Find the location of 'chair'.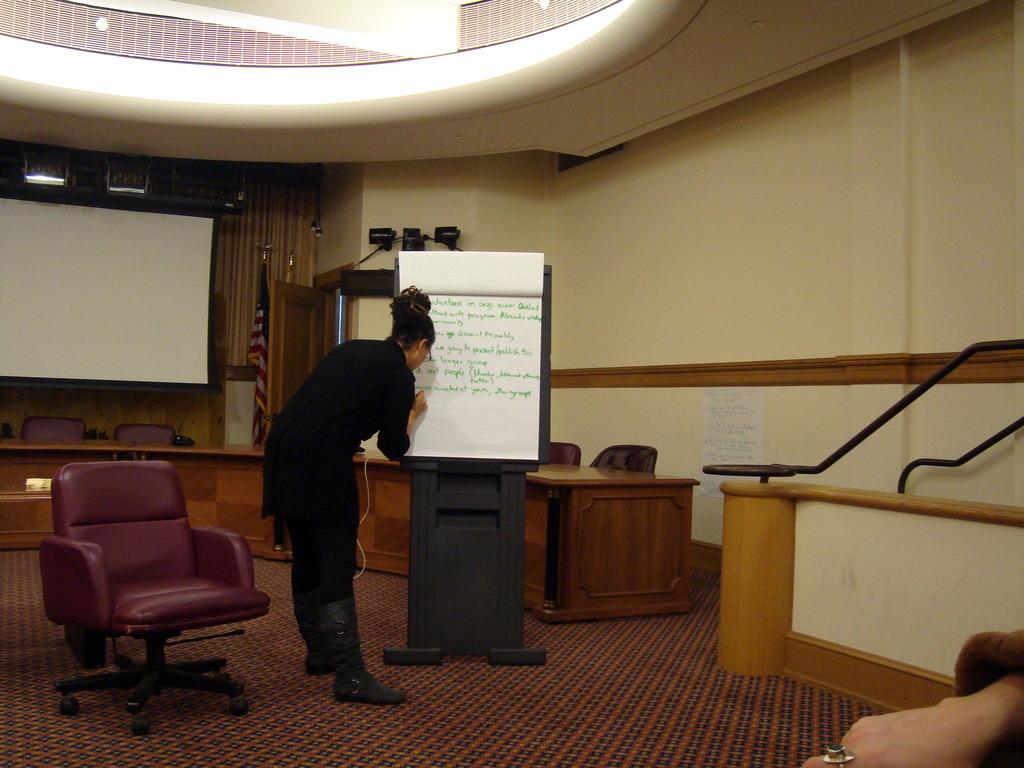
Location: bbox(30, 433, 264, 733).
